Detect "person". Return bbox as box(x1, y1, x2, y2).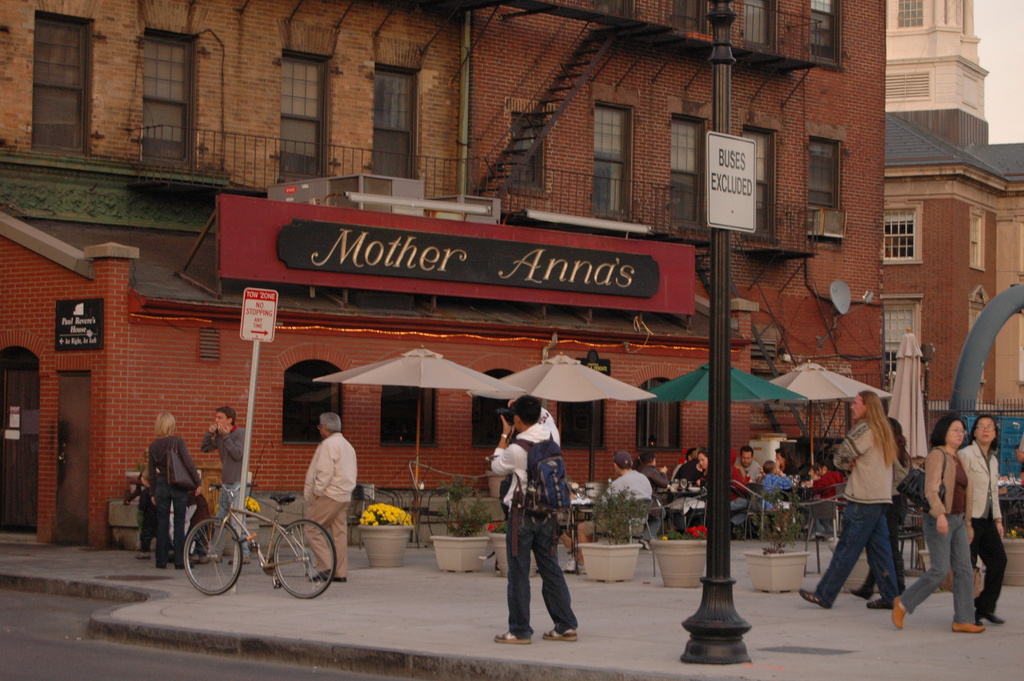
box(792, 390, 901, 611).
